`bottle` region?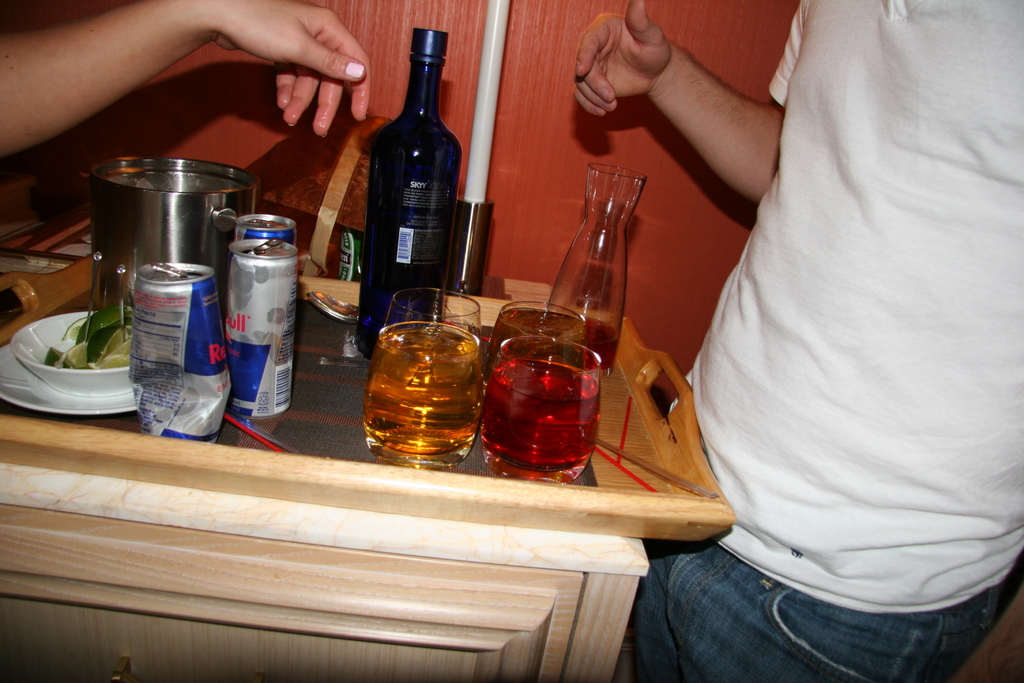
363/25/467/364
